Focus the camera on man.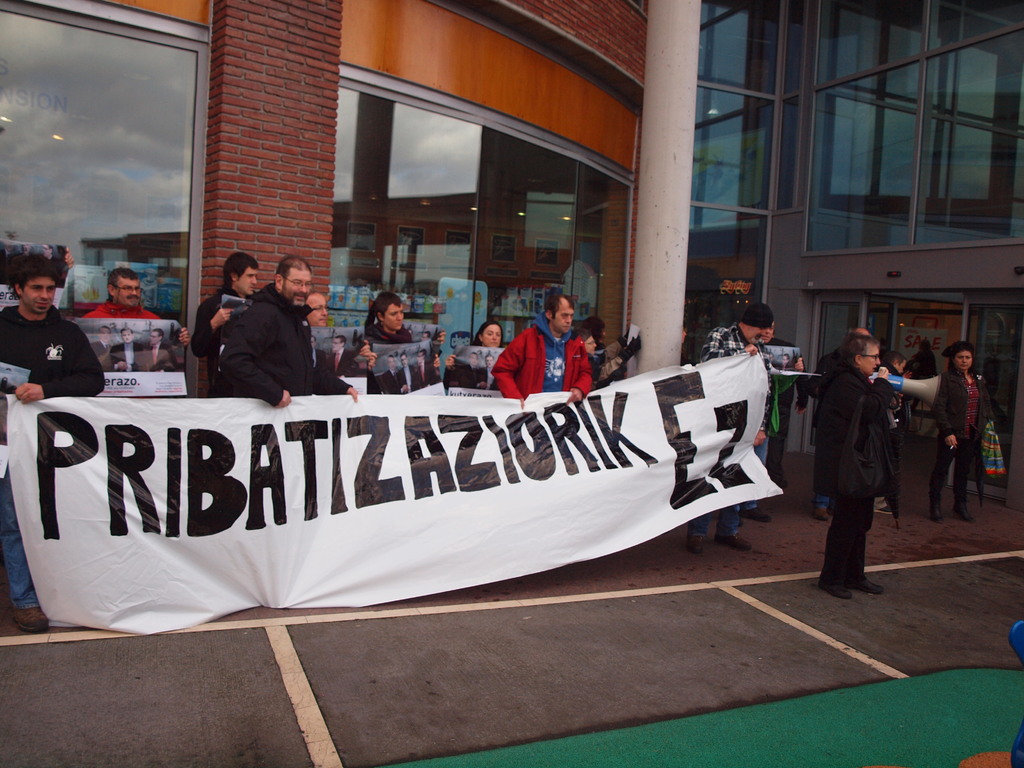
Focus region: box=[0, 260, 106, 644].
